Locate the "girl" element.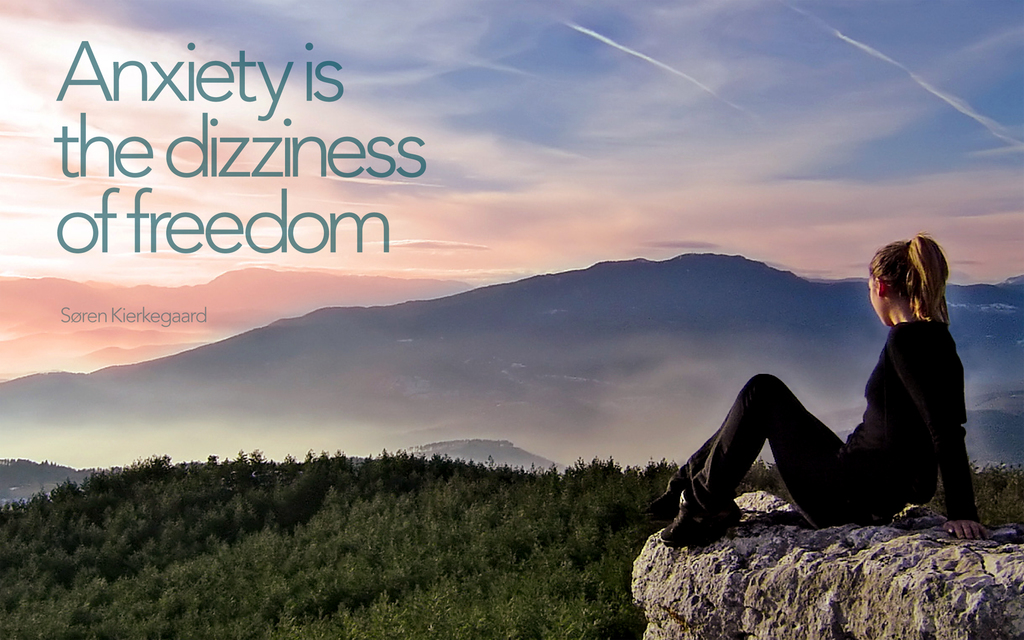
Element bbox: box=[647, 230, 989, 548].
